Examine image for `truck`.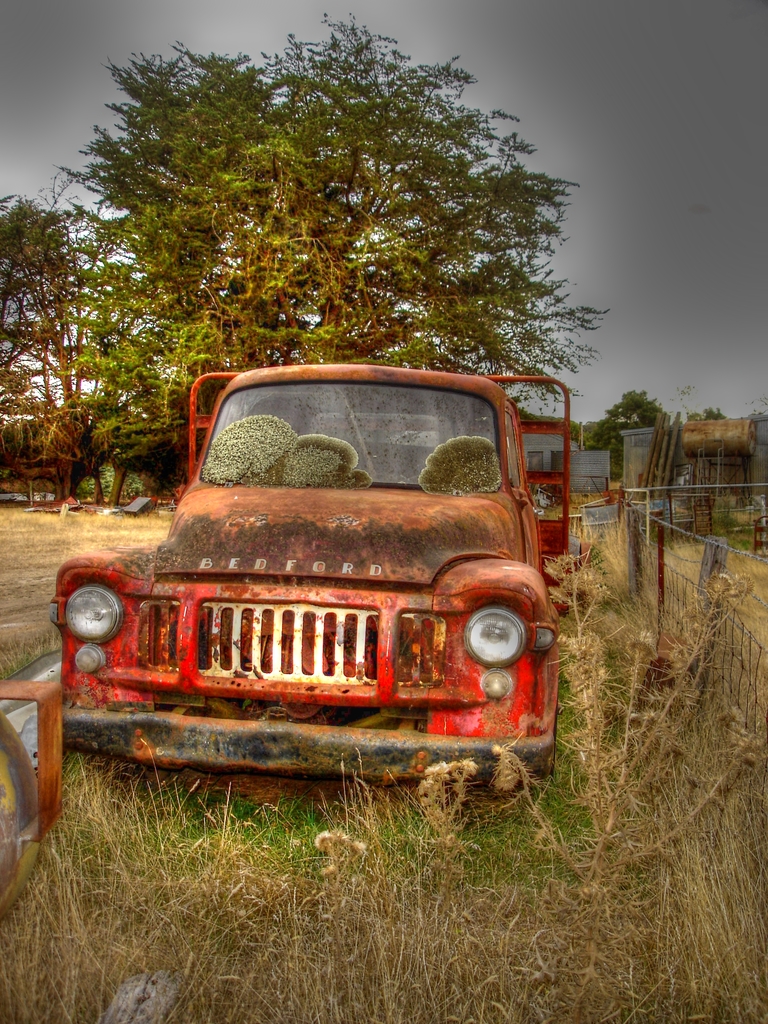
Examination result: l=39, t=358, r=608, b=836.
